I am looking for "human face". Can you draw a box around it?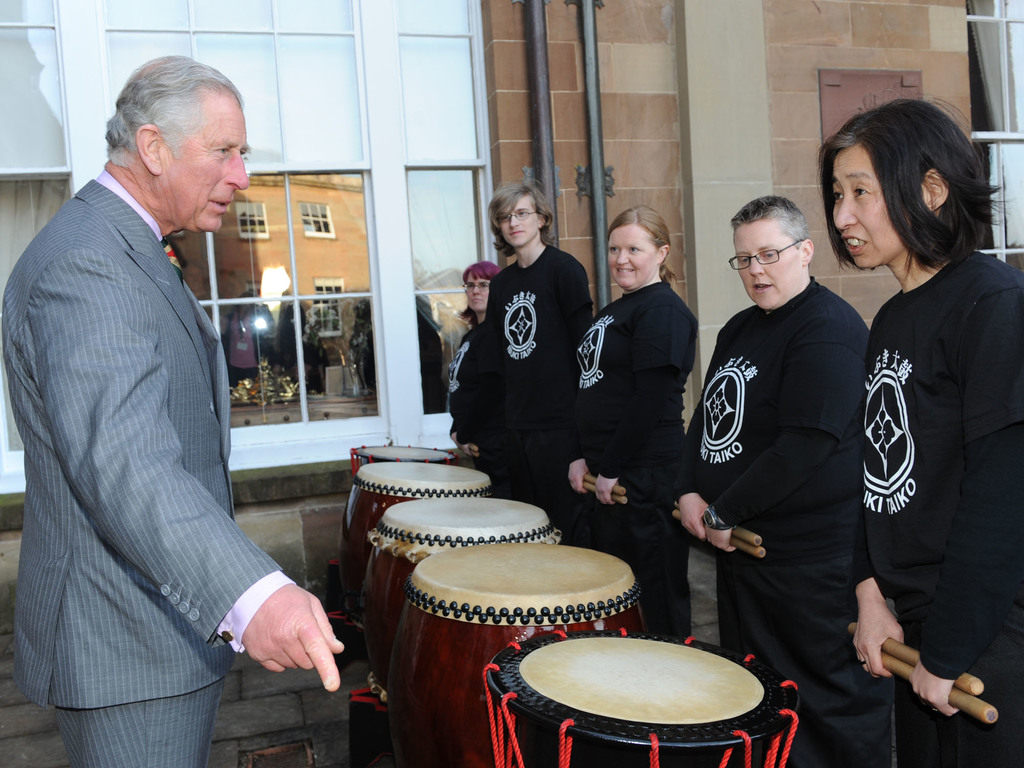
Sure, the bounding box is x1=162, y1=89, x2=249, y2=235.
